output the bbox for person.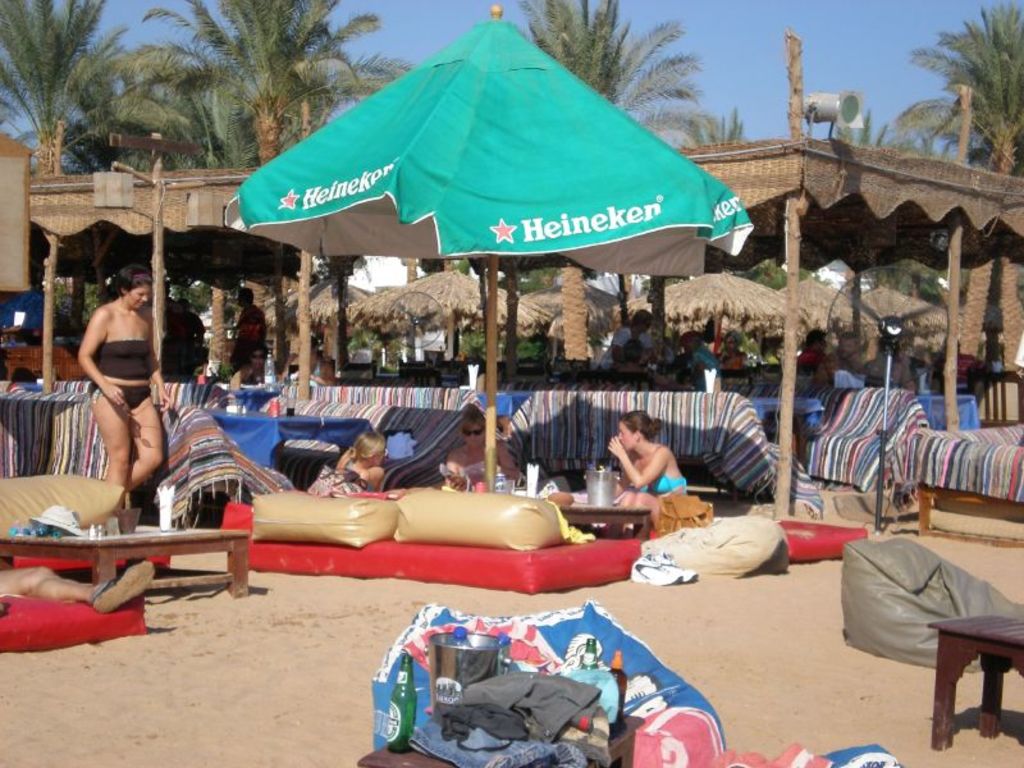
[232, 285, 268, 371].
